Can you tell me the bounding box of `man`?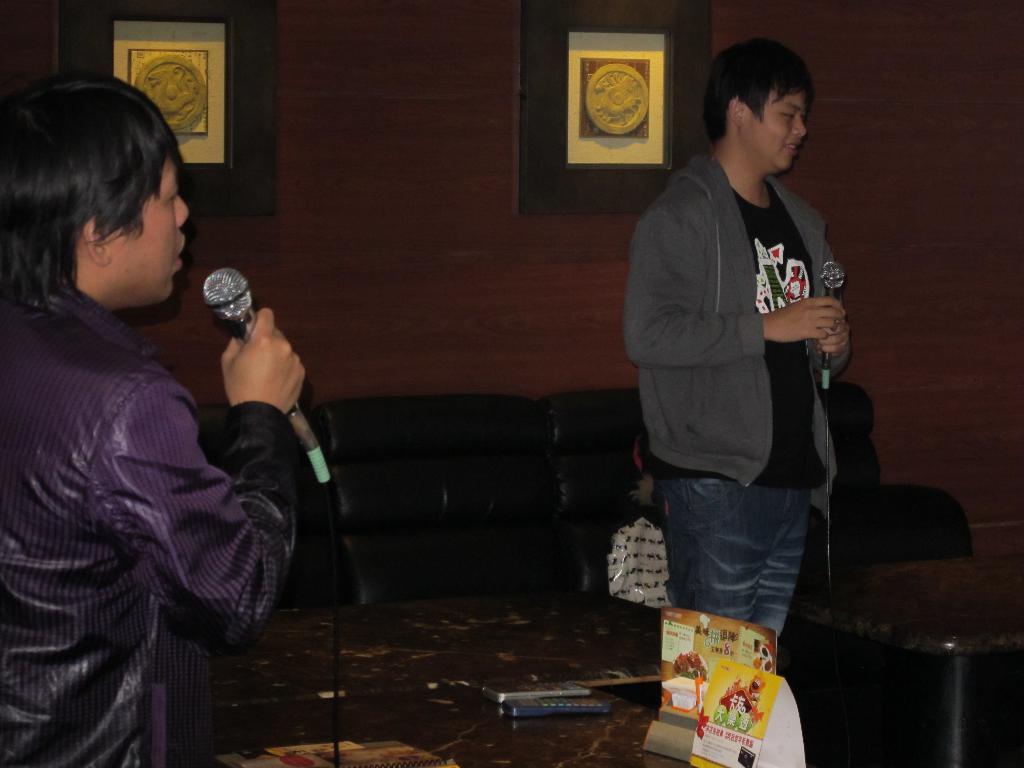
left=619, top=35, right=877, bottom=655.
